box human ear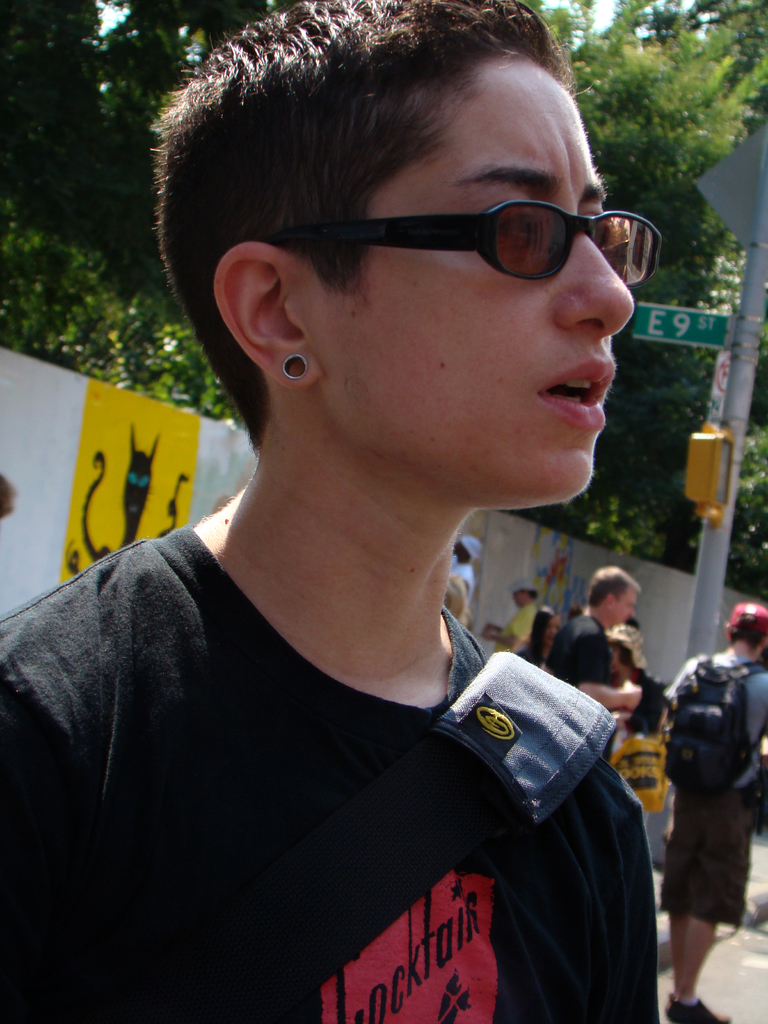
rect(212, 245, 324, 390)
